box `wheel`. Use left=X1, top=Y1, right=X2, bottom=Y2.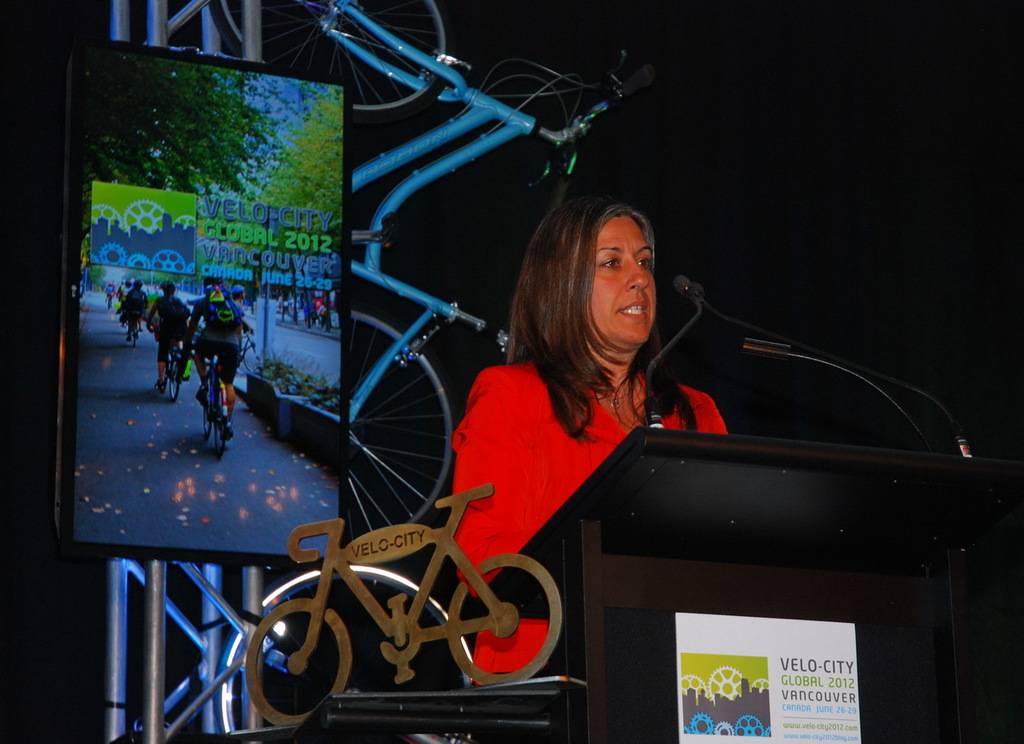
left=127, top=322, right=139, bottom=340.
